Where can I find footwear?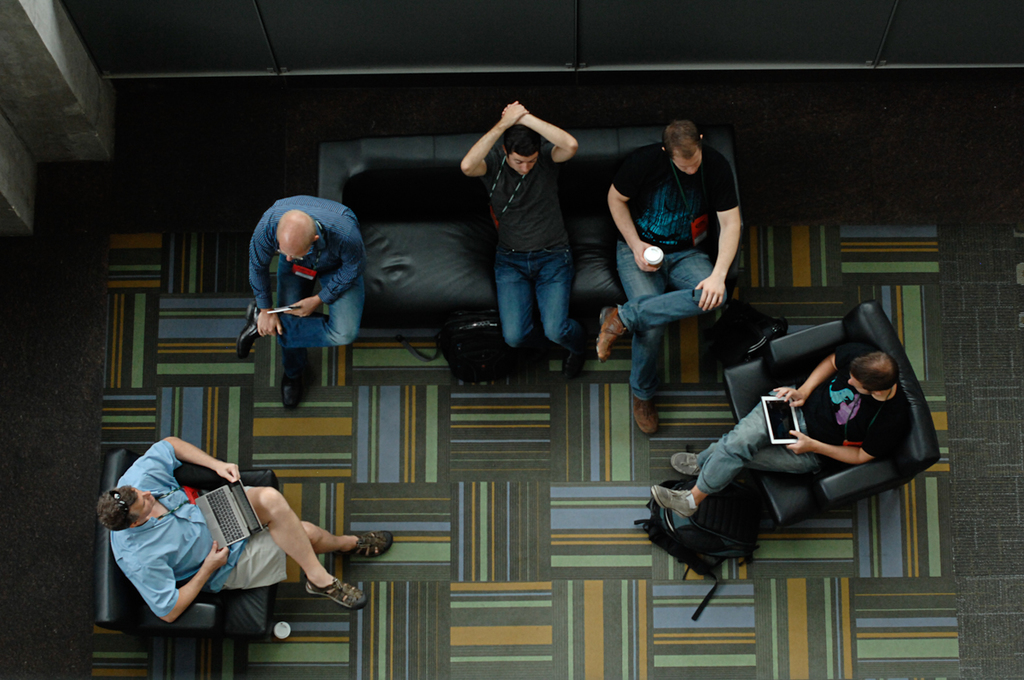
You can find it at (left=632, top=396, right=663, bottom=438).
